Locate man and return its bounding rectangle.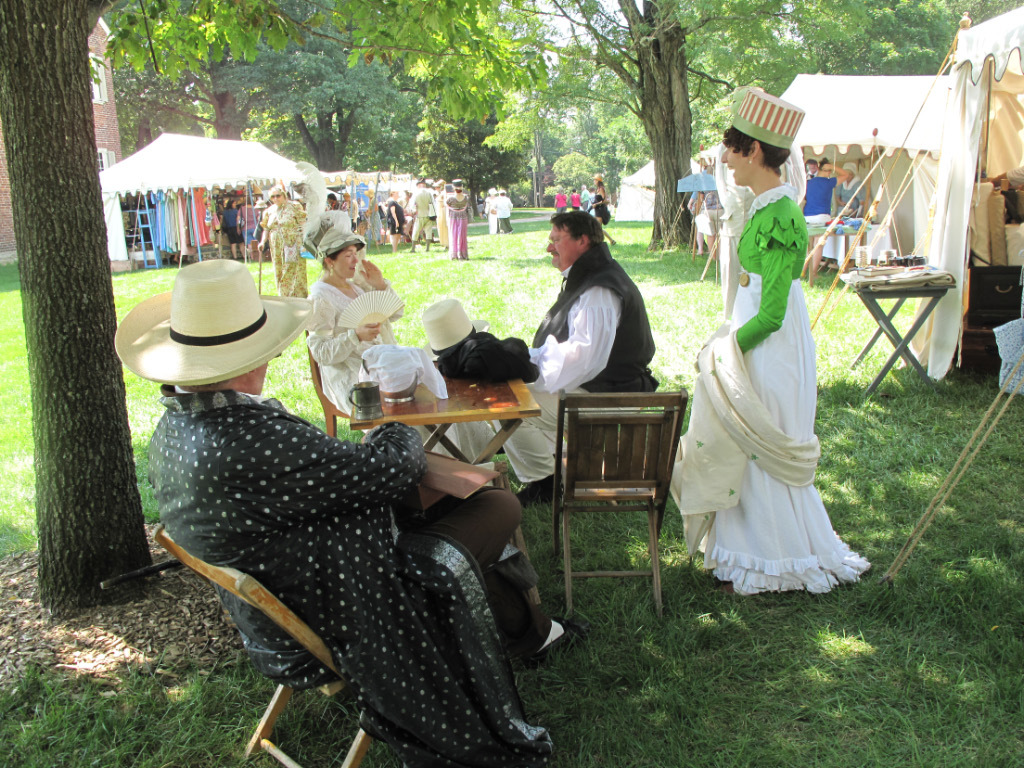
<bbox>137, 376, 570, 751</bbox>.
